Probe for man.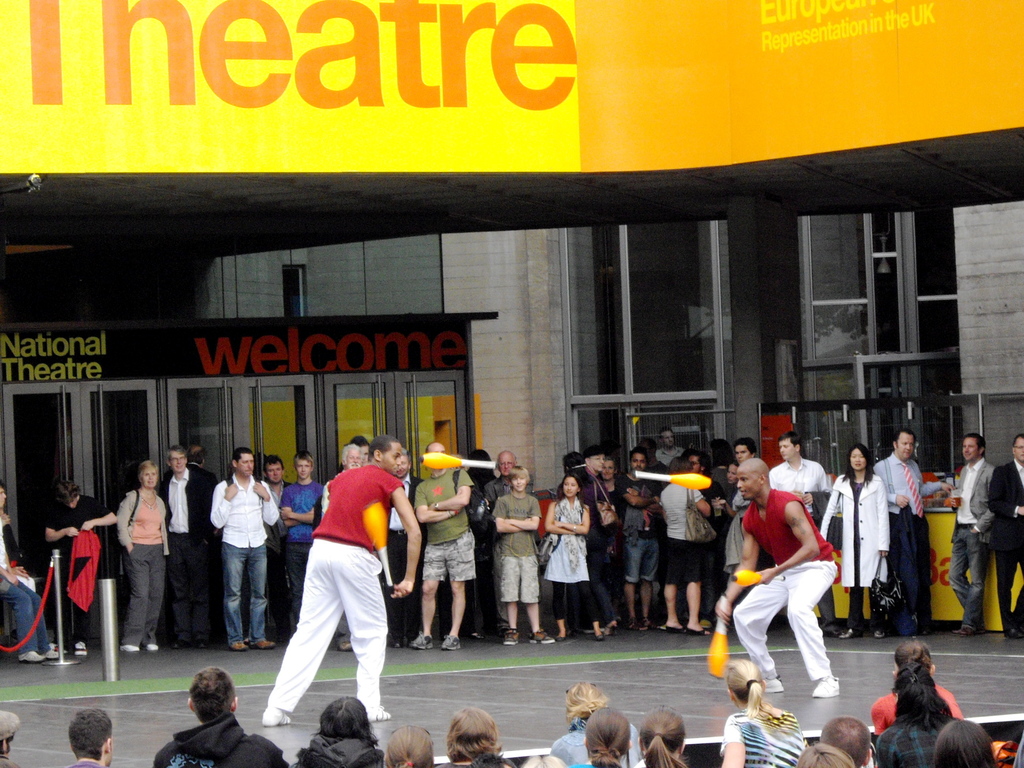
Probe result: 649:424:685:474.
